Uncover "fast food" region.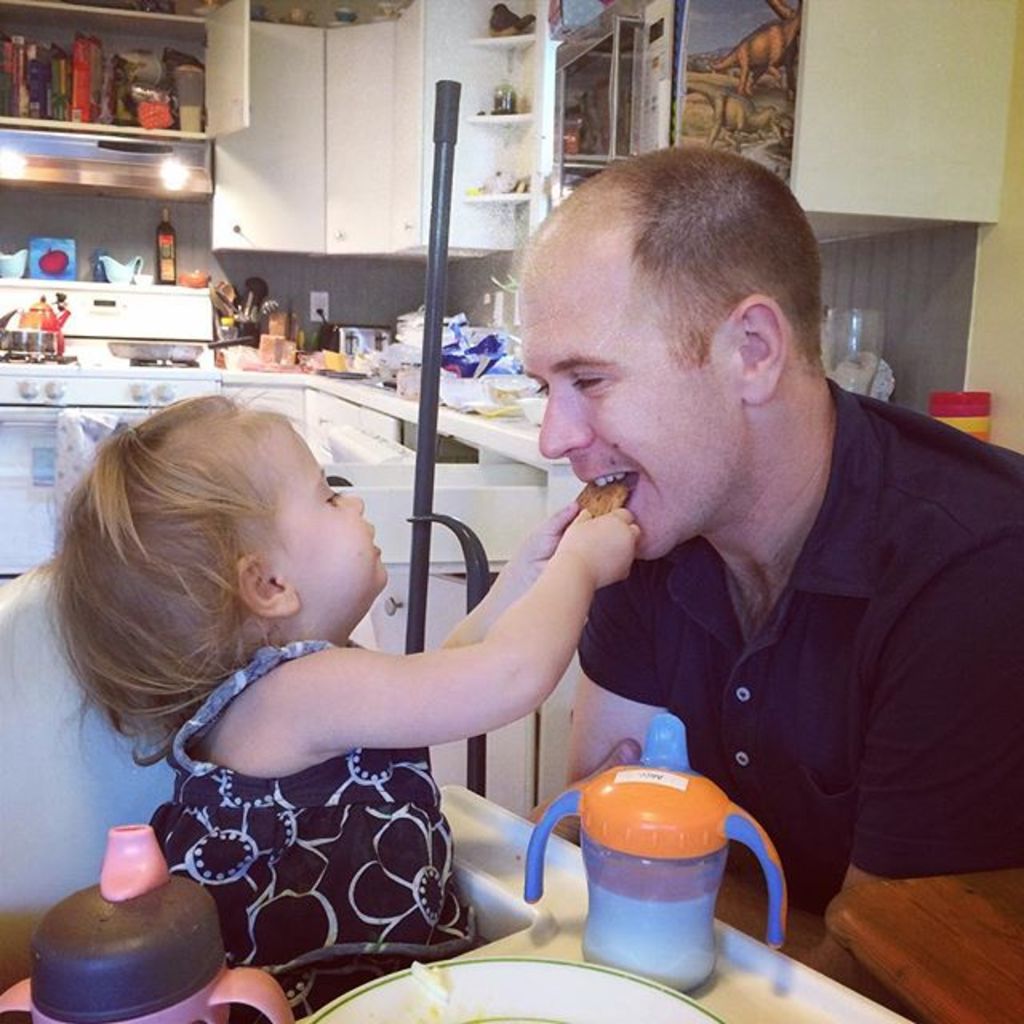
Uncovered: bbox(581, 480, 632, 520).
